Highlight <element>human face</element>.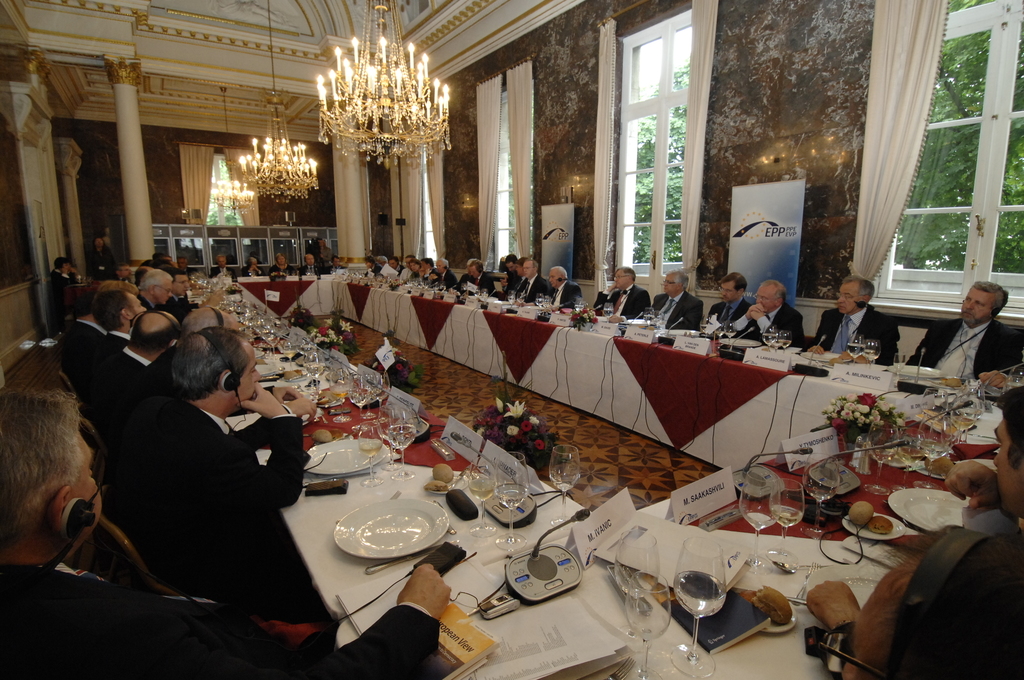
Highlighted region: (left=95, top=236, right=103, bottom=245).
